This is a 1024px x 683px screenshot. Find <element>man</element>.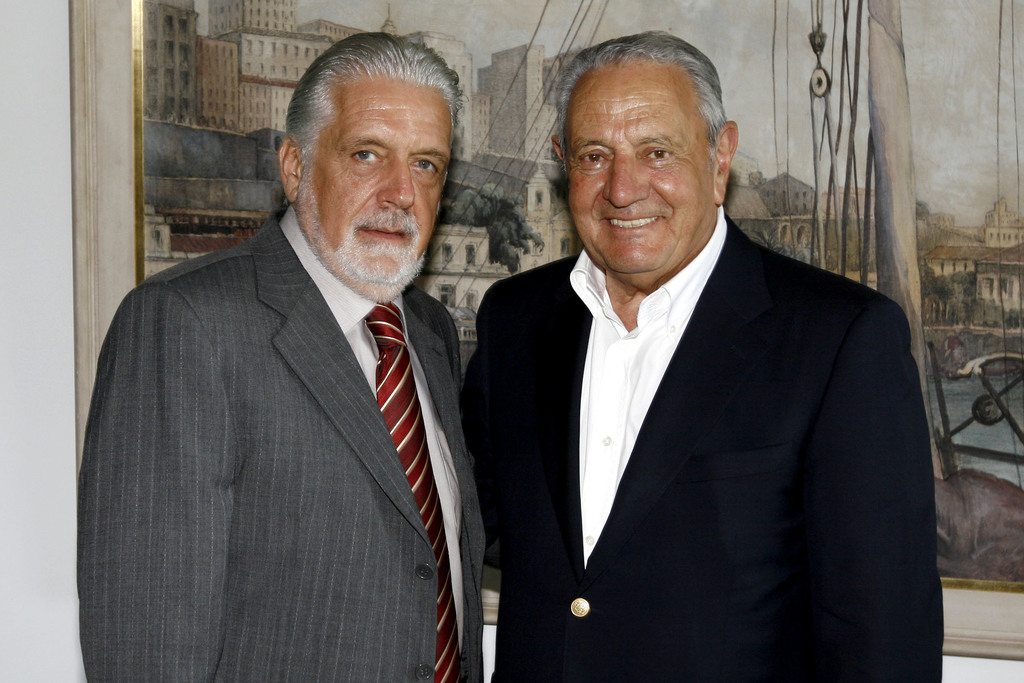
Bounding box: 76:27:489:682.
